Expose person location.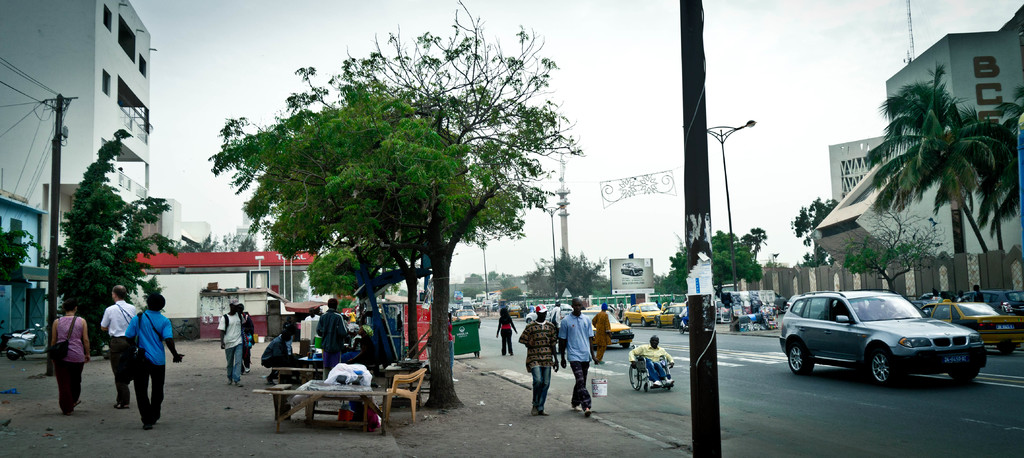
Exposed at 518/297/560/415.
